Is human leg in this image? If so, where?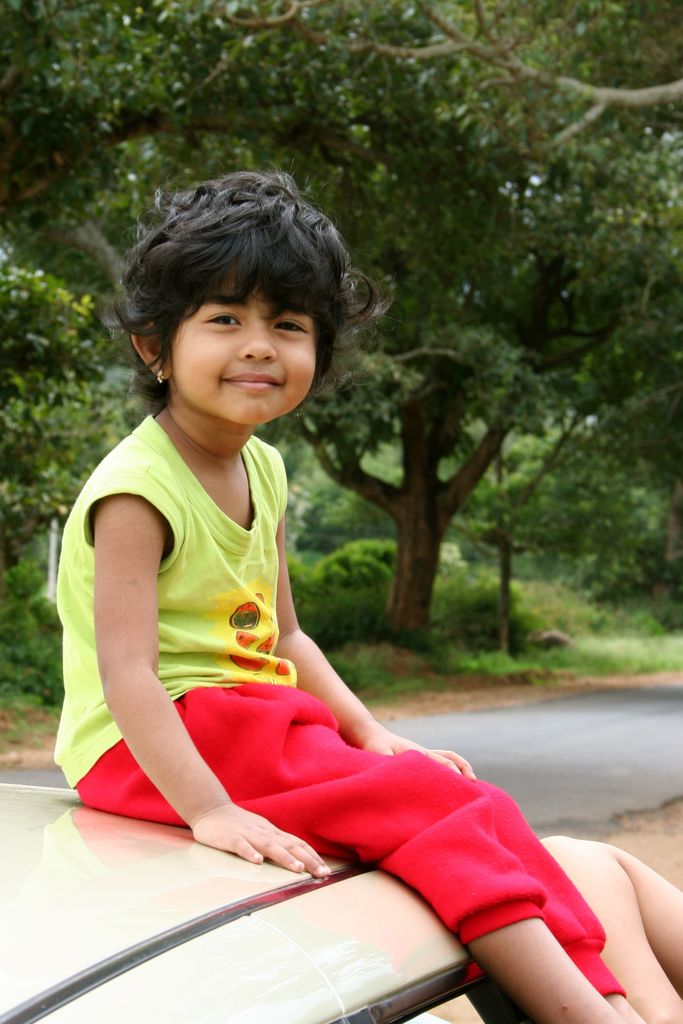
Yes, at bbox=[75, 685, 614, 1023].
